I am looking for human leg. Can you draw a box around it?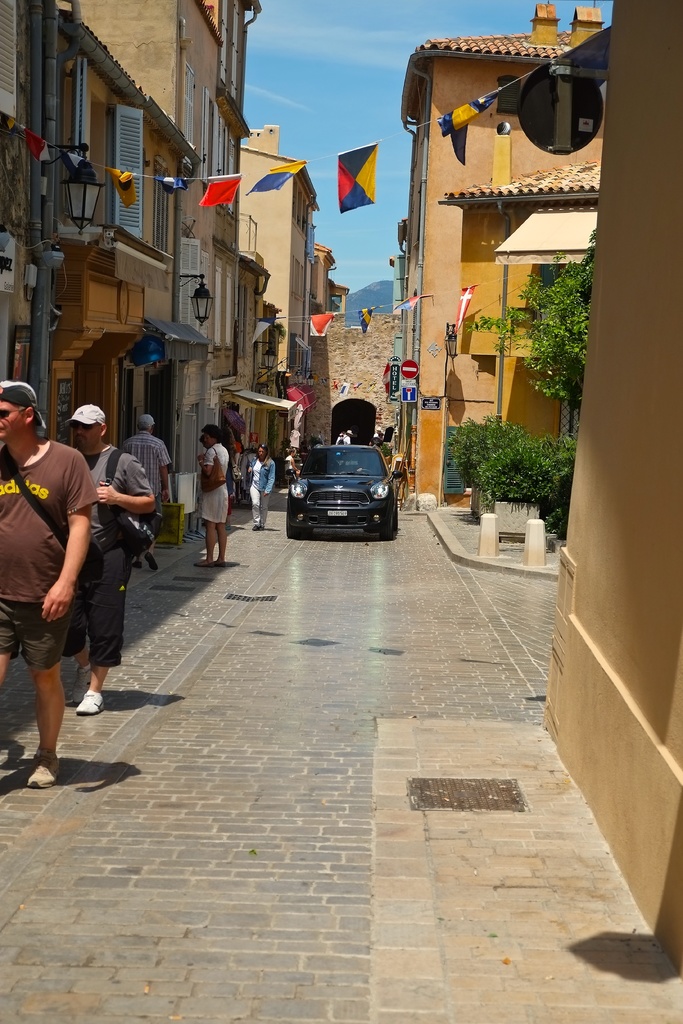
Sure, the bounding box is bbox=[211, 481, 226, 567].
